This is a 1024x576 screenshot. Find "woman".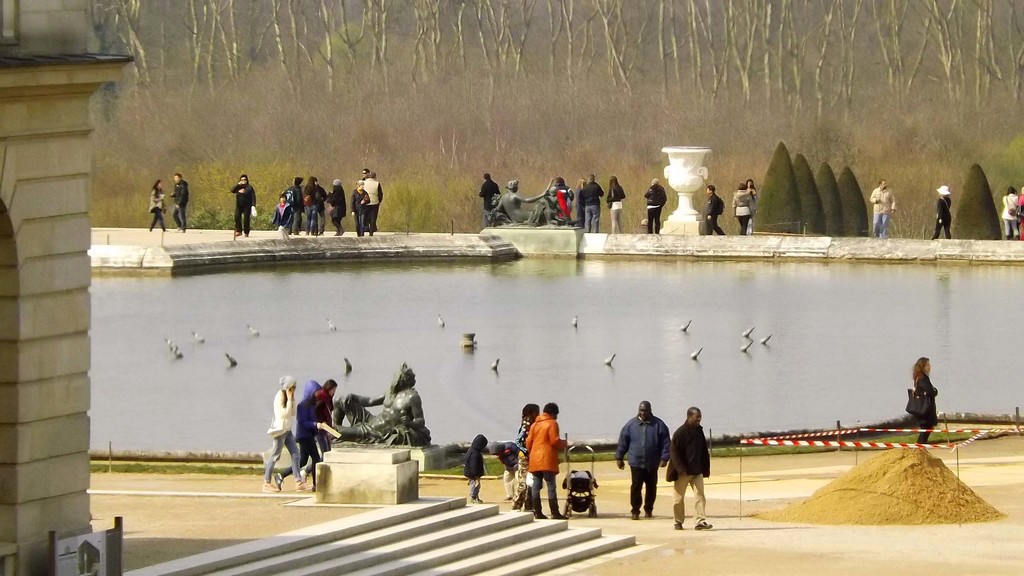
Bounding box: 732:182:754:234.
